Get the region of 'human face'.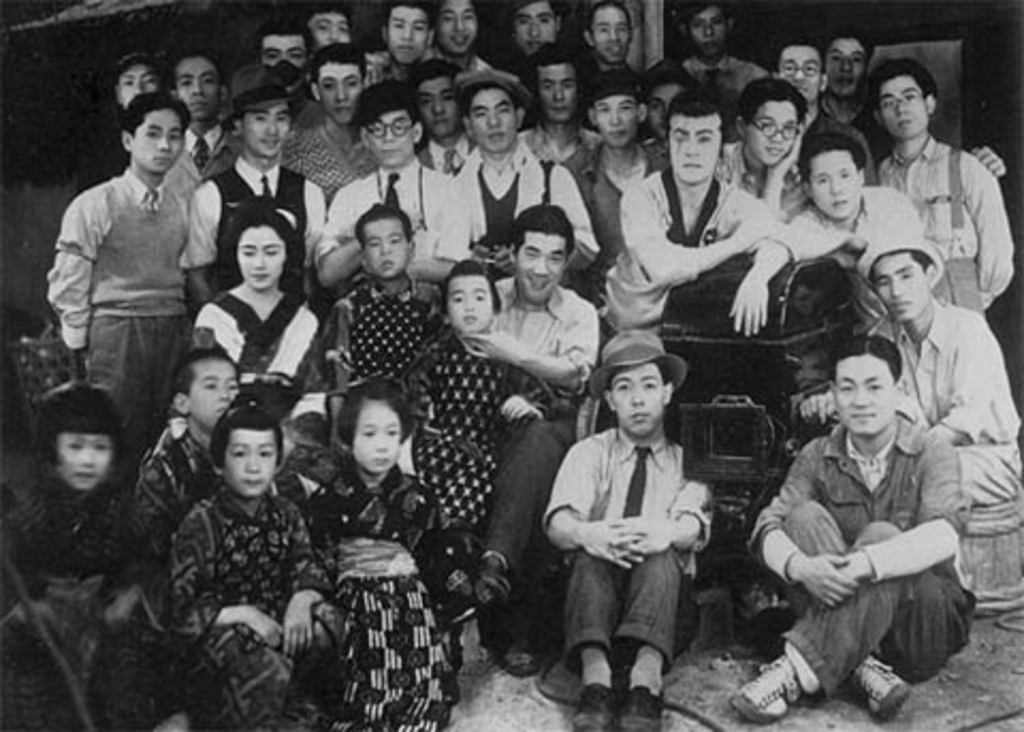
bbox(226, 431, 275, 495).
